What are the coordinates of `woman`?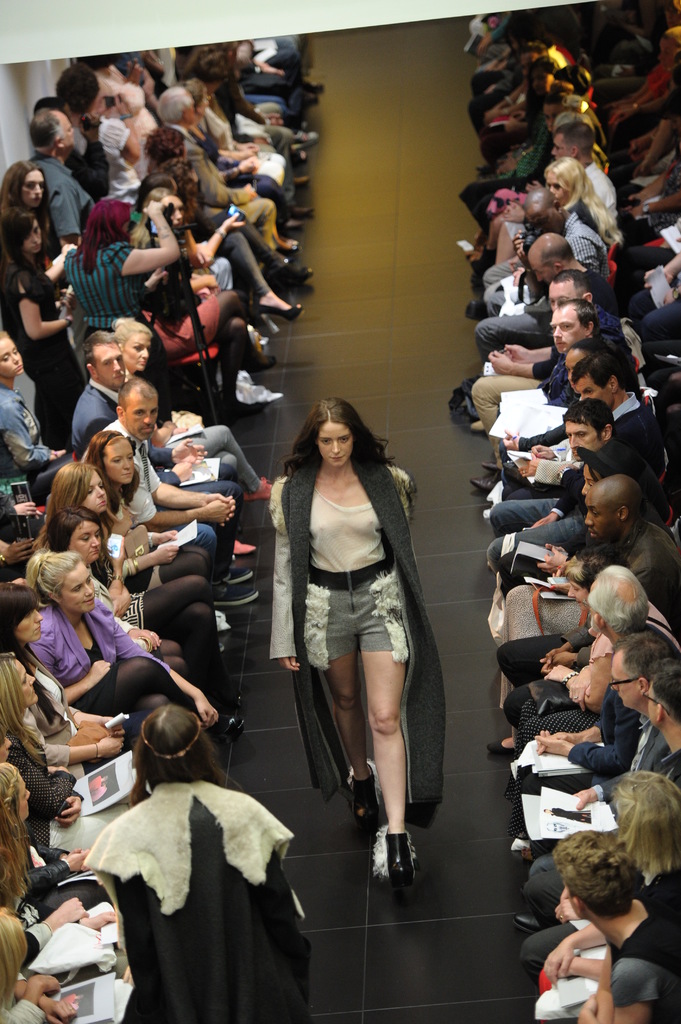
BBox(0, 822, 128, 979).
